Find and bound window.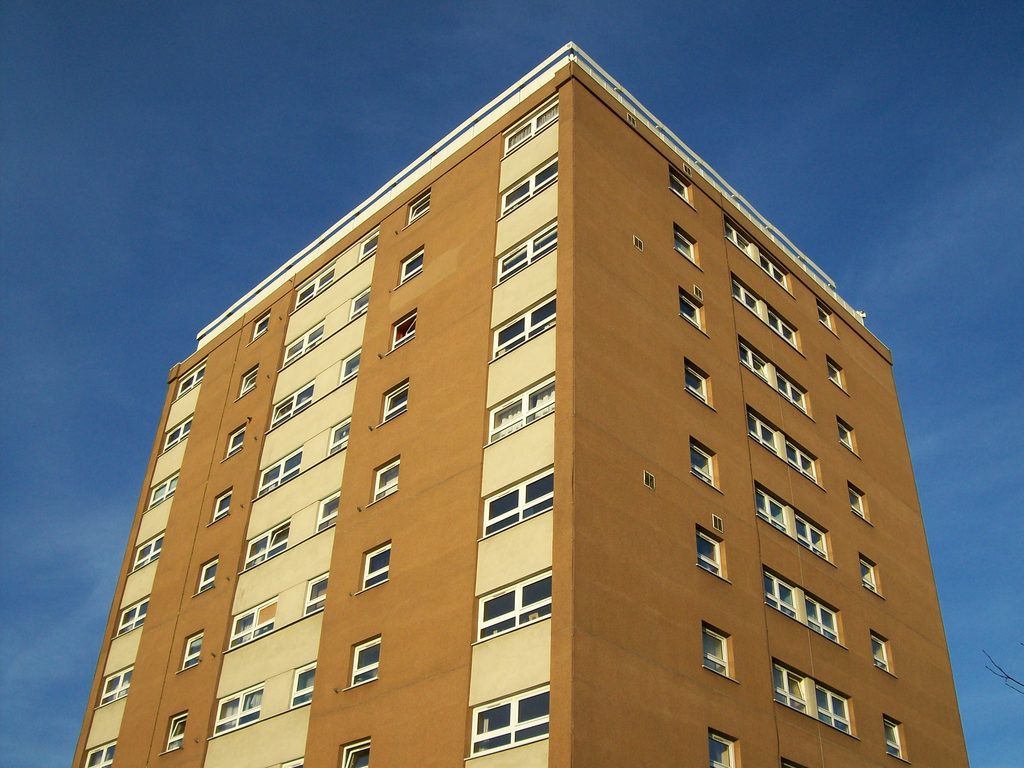
Bound: locate(100, 655, 136, 701).
